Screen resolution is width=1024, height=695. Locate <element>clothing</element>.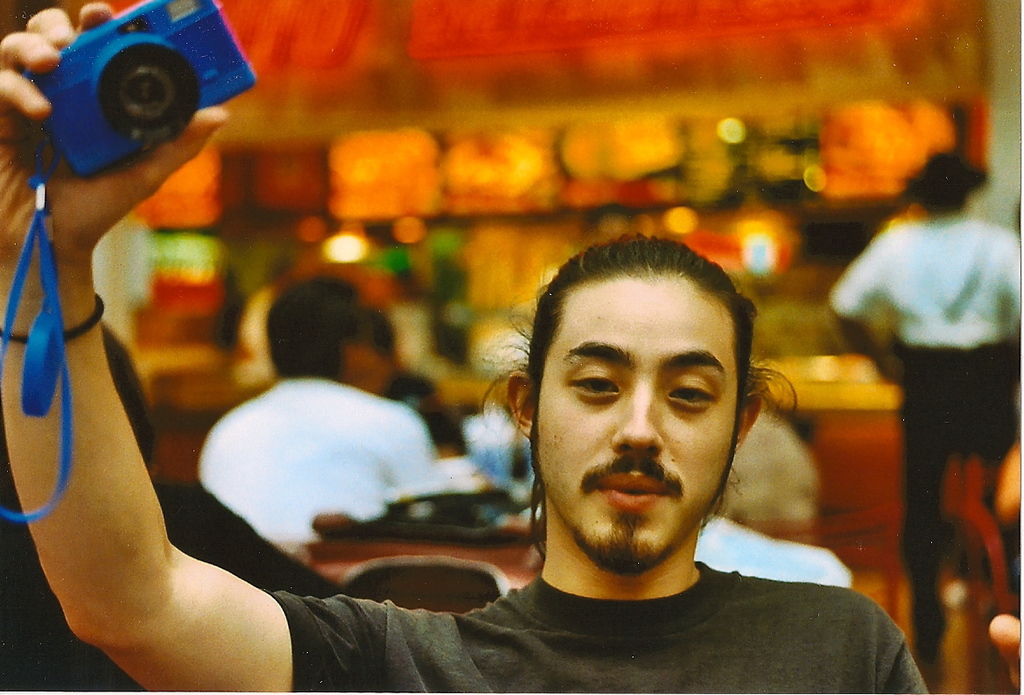
pyautogui.locateOnScreen(193, 383, 433, 551).
